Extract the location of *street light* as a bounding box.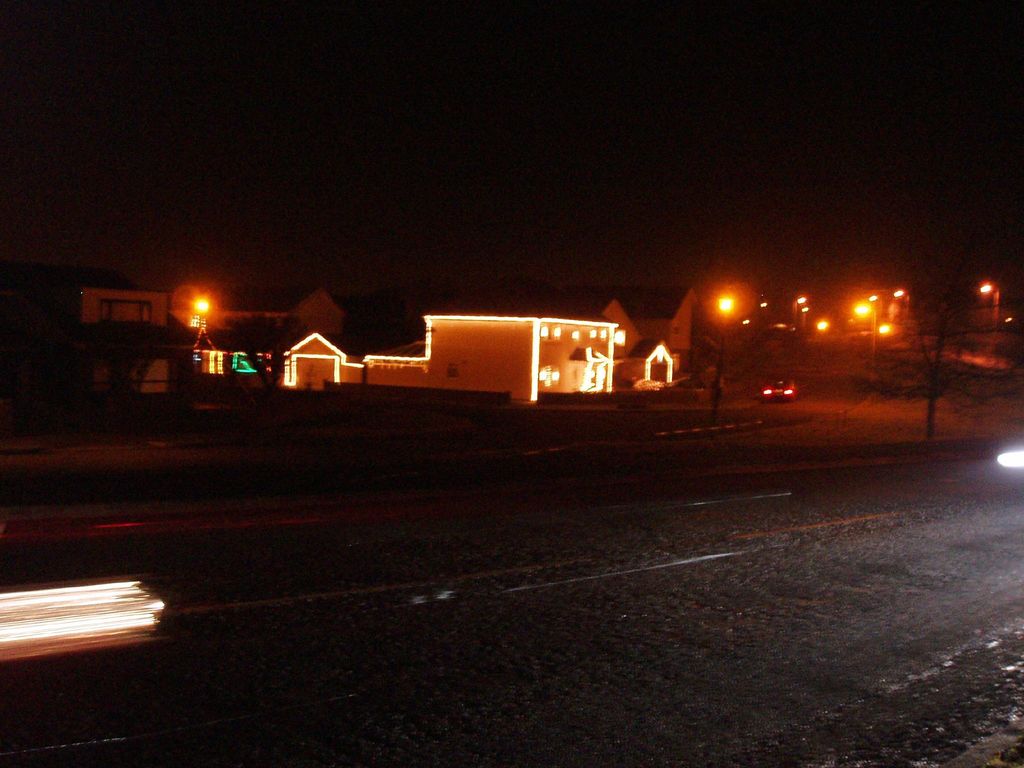
crop(801, 308, 809, 326).
